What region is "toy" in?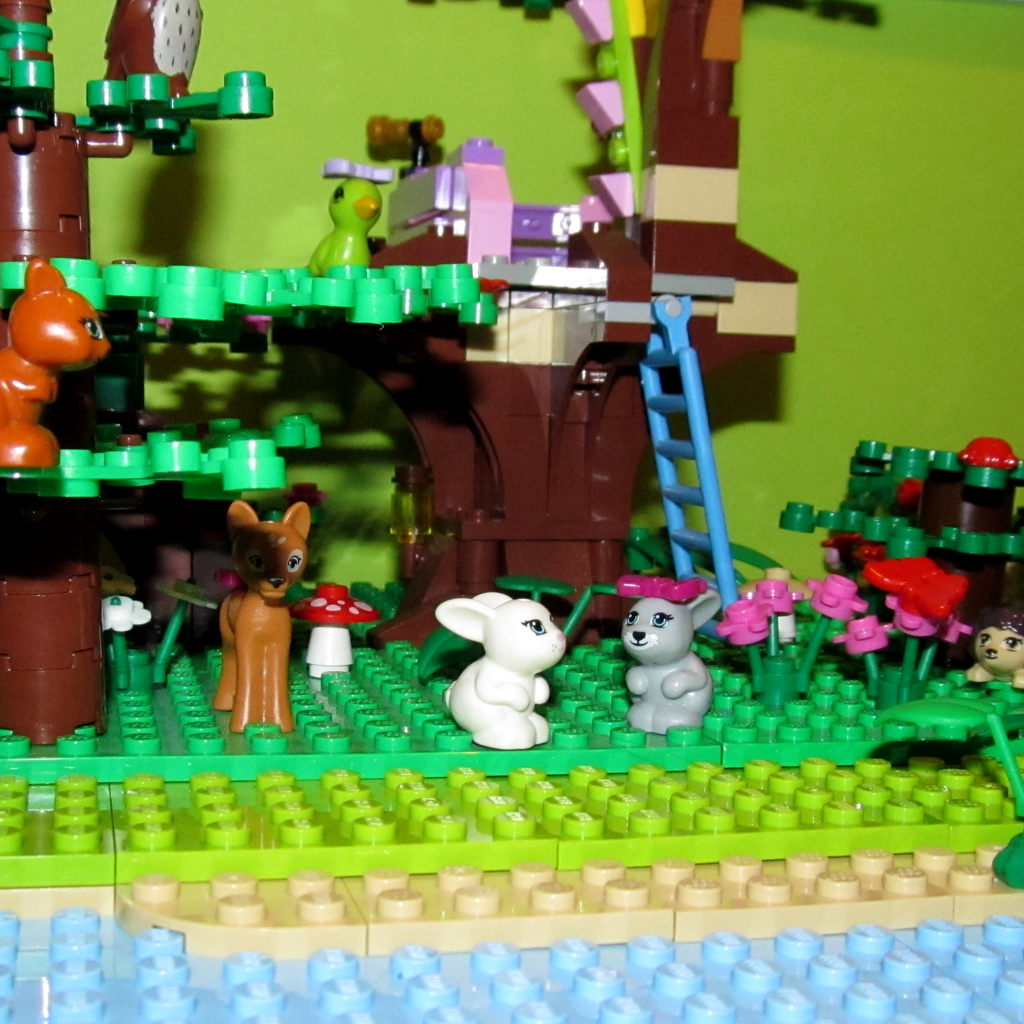
pyautogui.locateOnScreen(434, 587, 574, 748).
